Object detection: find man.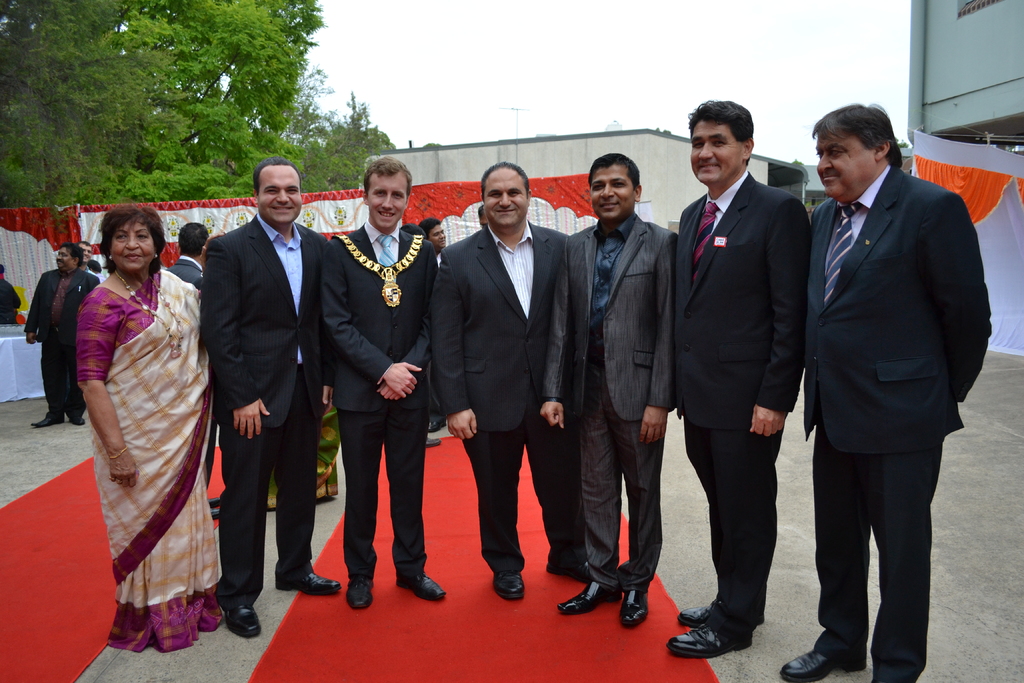
[left=540, top=151, right=684, bottom=633].
